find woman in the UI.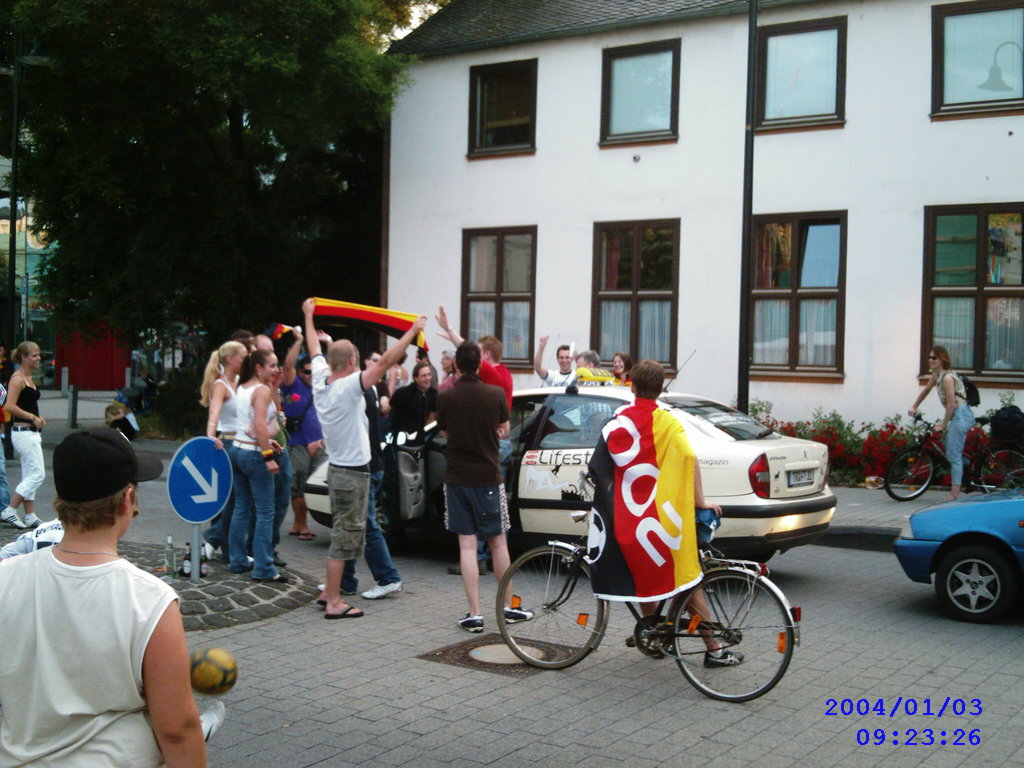
UI element at 228 347 285 581.
